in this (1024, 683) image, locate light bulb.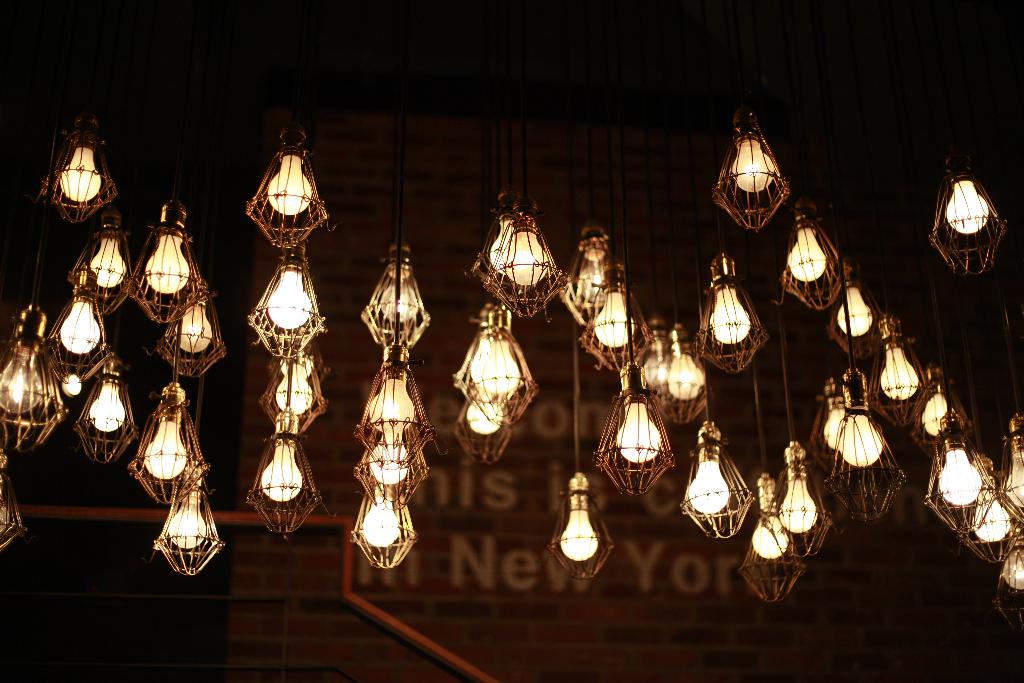
Bounding box: 751/476/790/559.
